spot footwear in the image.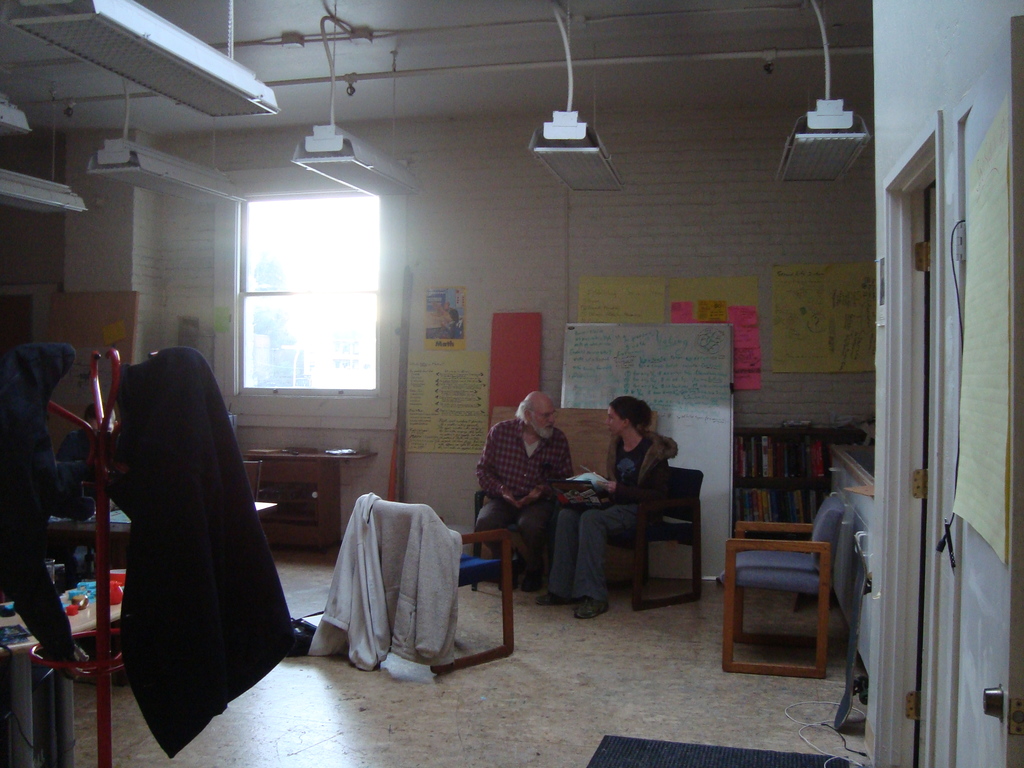
footwear found at {"left": 499, "top": 556, "right": 518, "bottom": 584}.
